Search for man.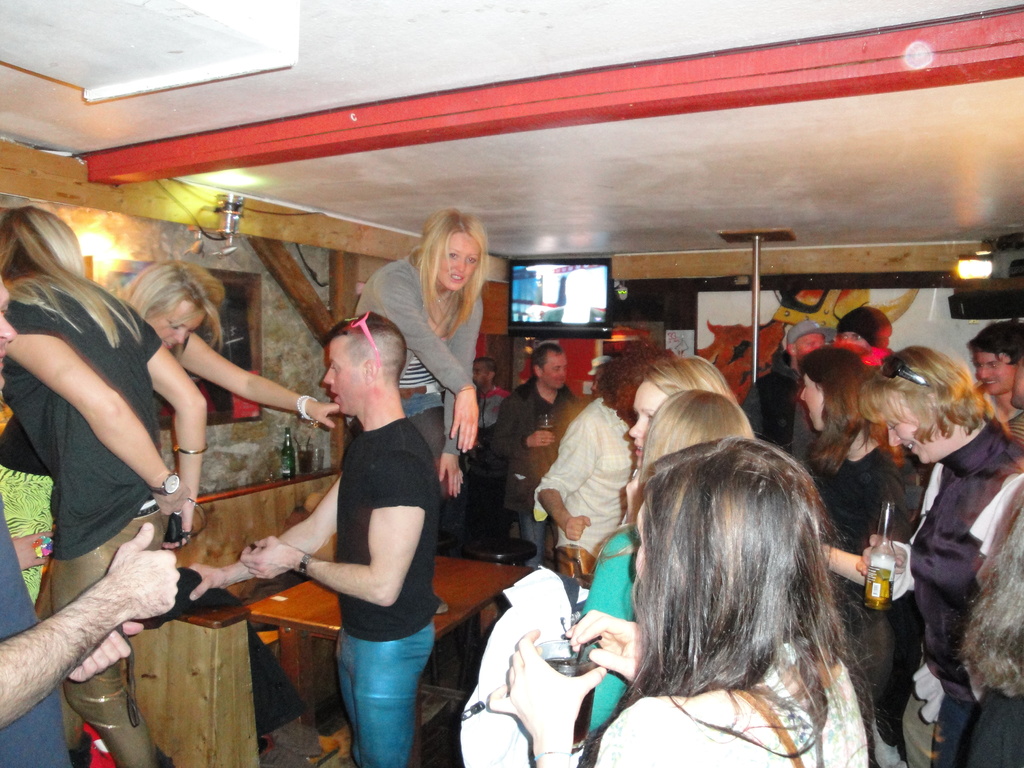
Found at <box>741,322,835,472</box>.
